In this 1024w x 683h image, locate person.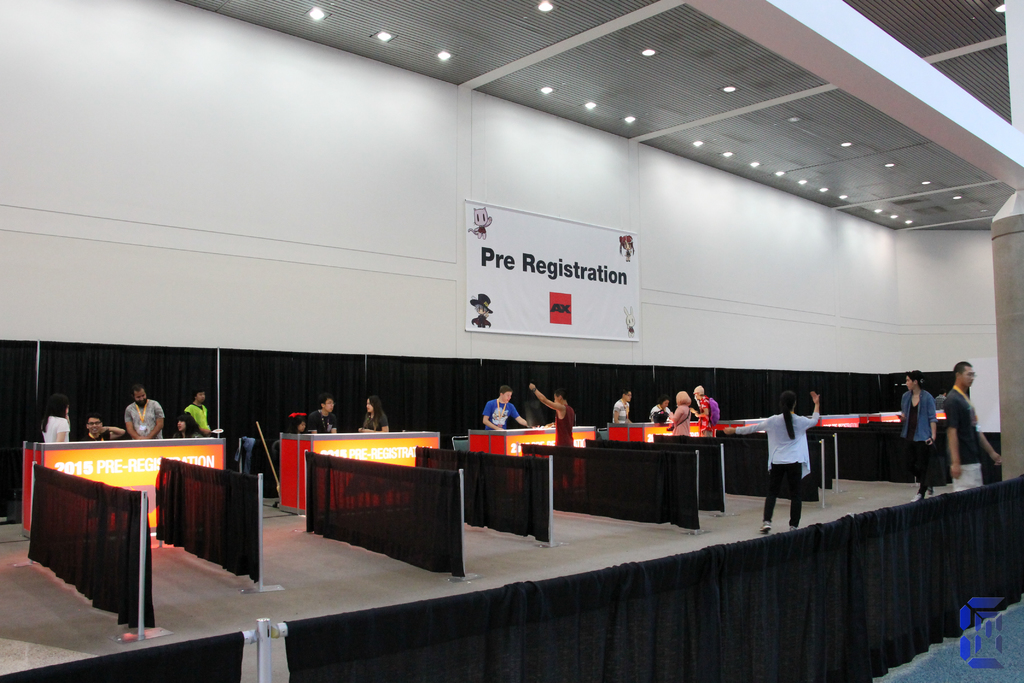
Bounding box: left=470, top=305, right=490, bottom=329.
